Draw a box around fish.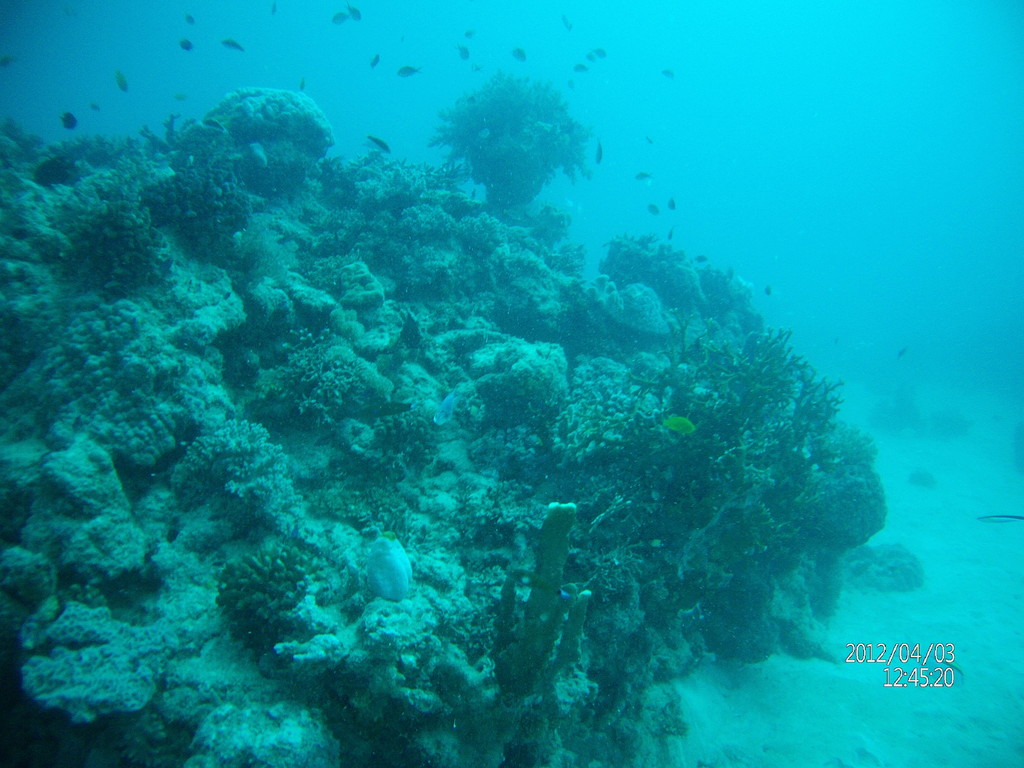
crop(634, 170, 652, 180).
